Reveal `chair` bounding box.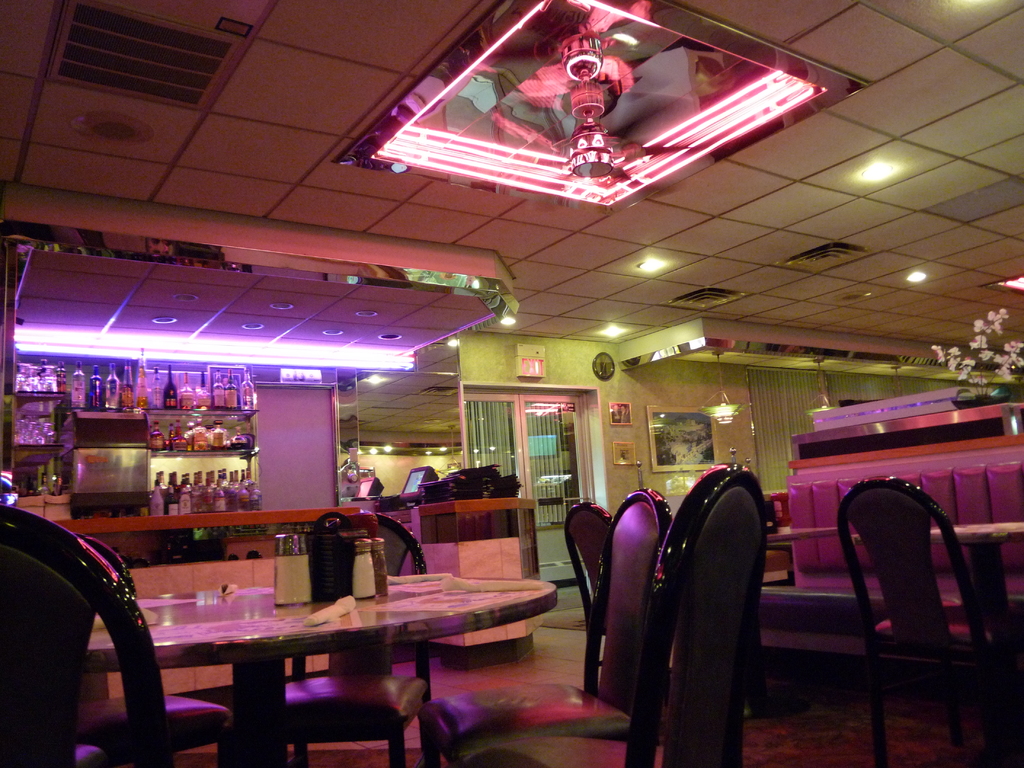
Revealed: (0, 504, 170, 767).
